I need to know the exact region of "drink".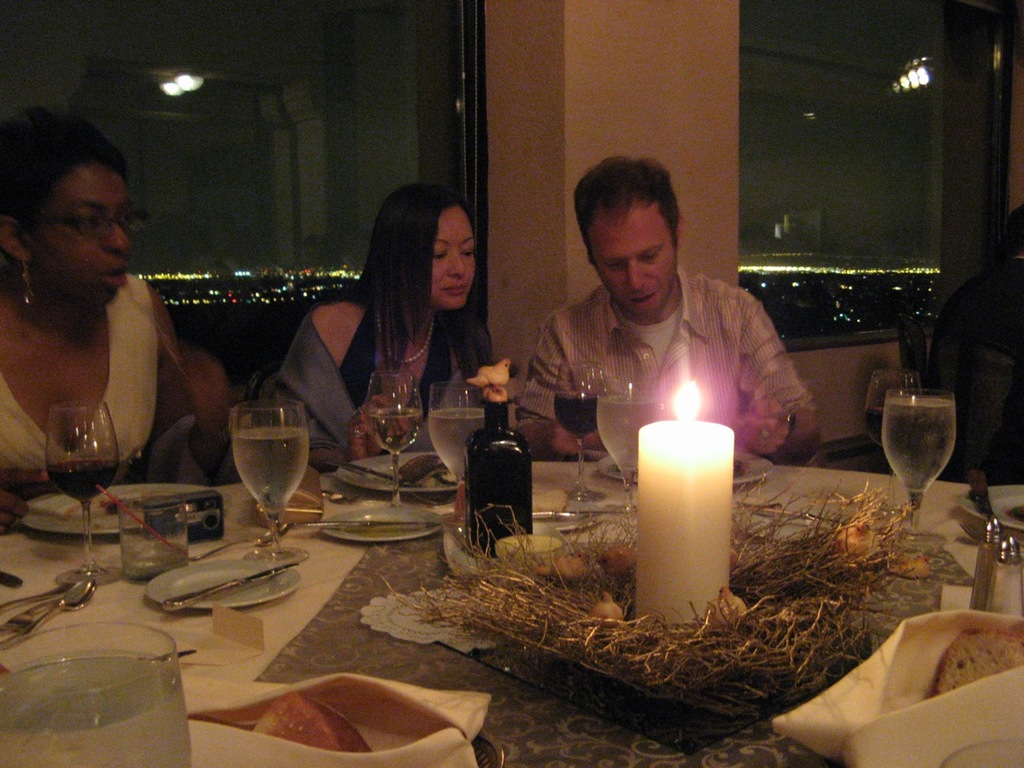
Region: 550:396:596:436.
